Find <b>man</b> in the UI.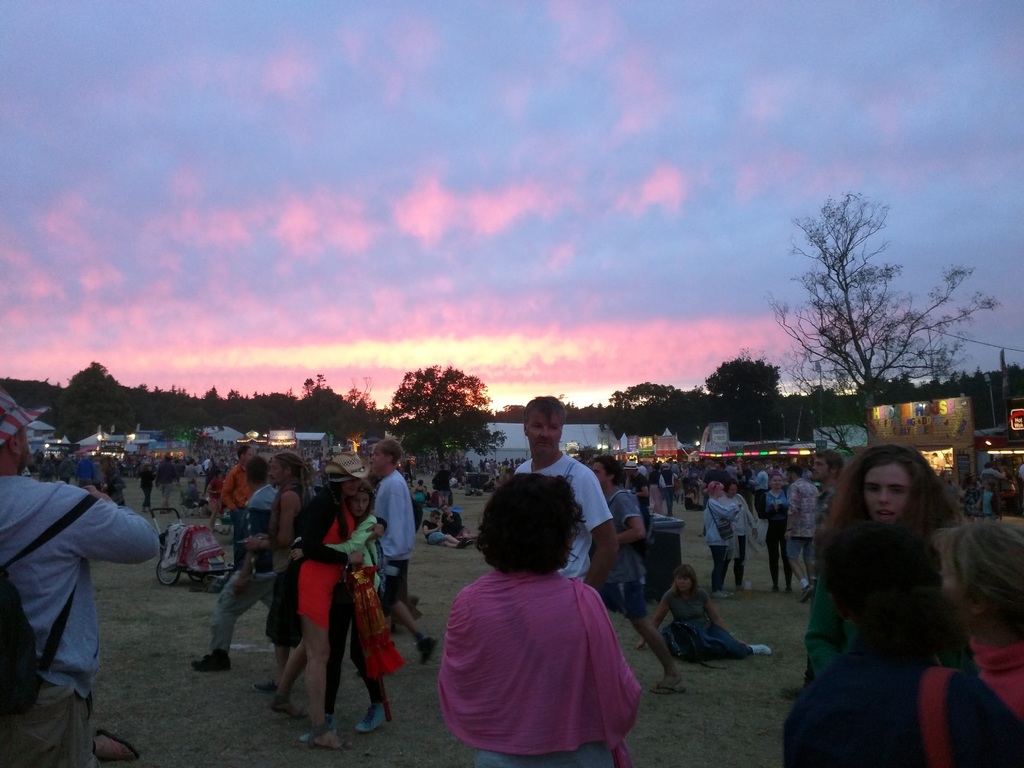
UI element at <region>366, 447, 444, 664</region>.
